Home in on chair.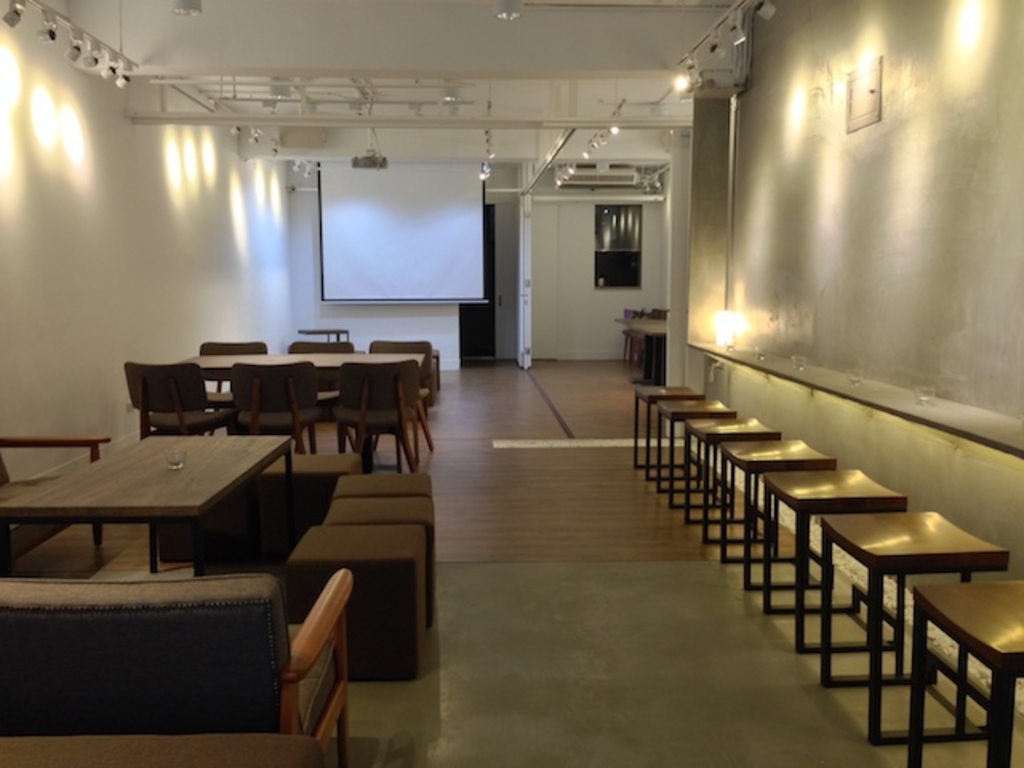
Homed in at bbox=(0, 434, 114, 573).
